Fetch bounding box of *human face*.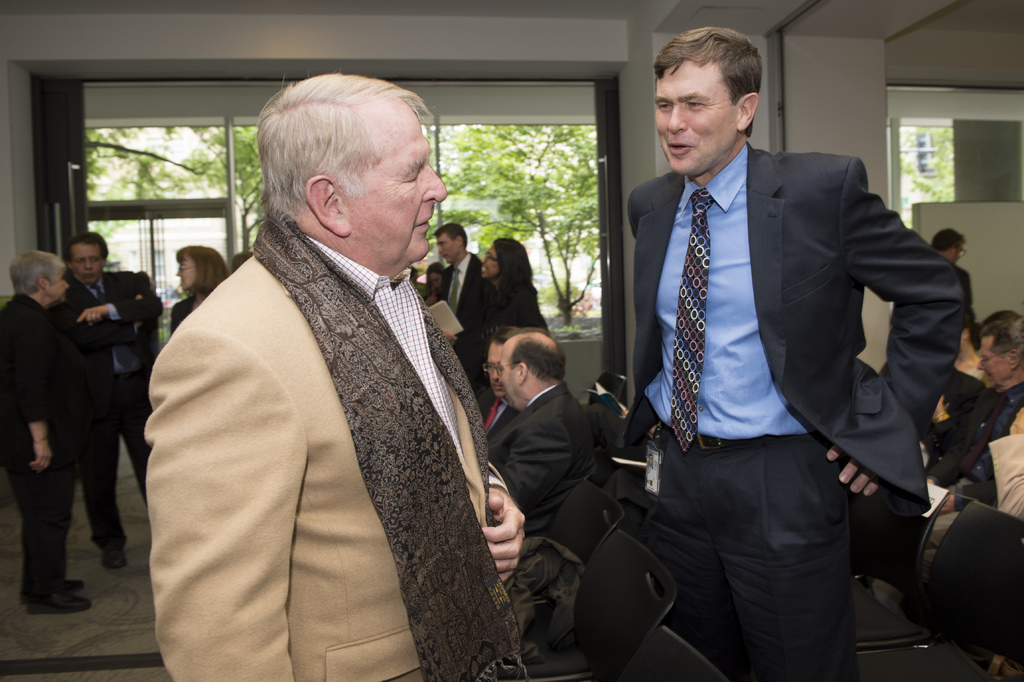
Bbox: <bbox>349, 94, 444, 270</bbox>.
